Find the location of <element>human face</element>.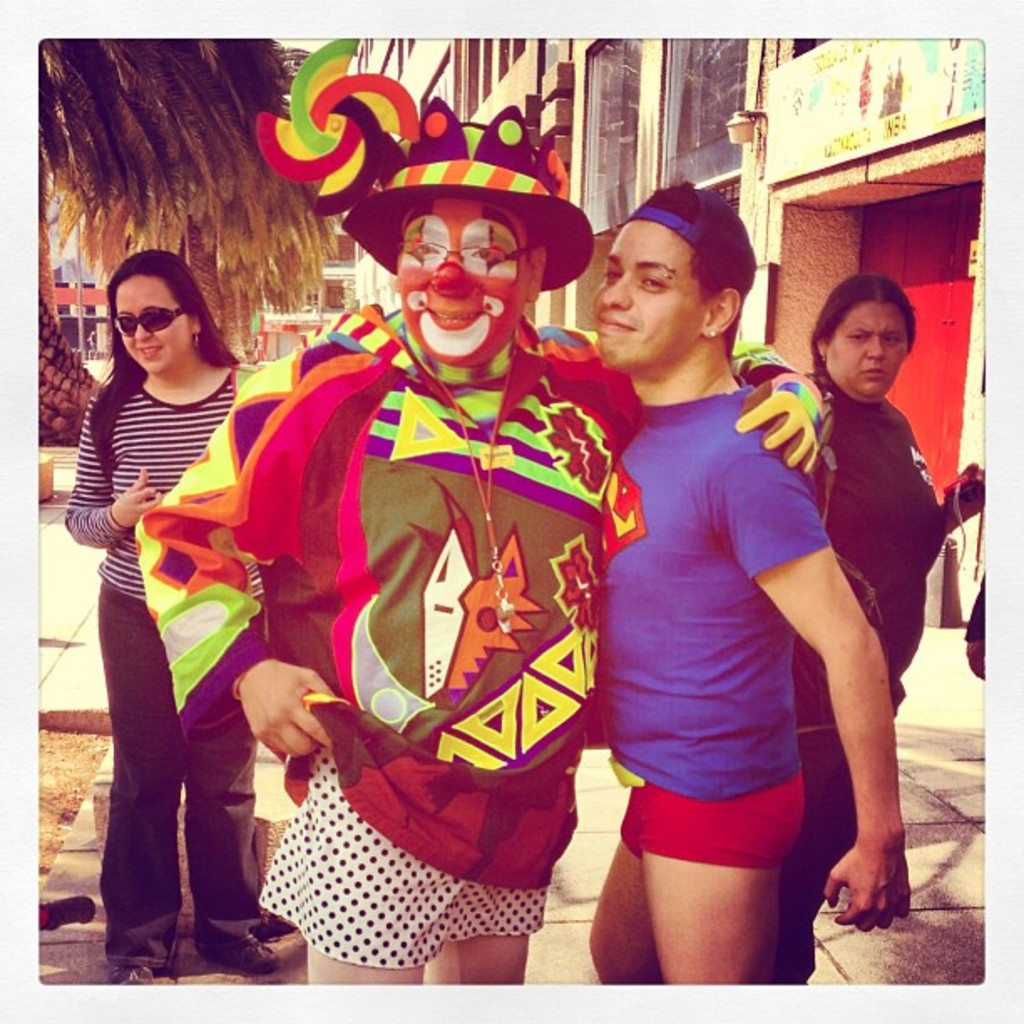
Location: [385, 191, 545, 381].
